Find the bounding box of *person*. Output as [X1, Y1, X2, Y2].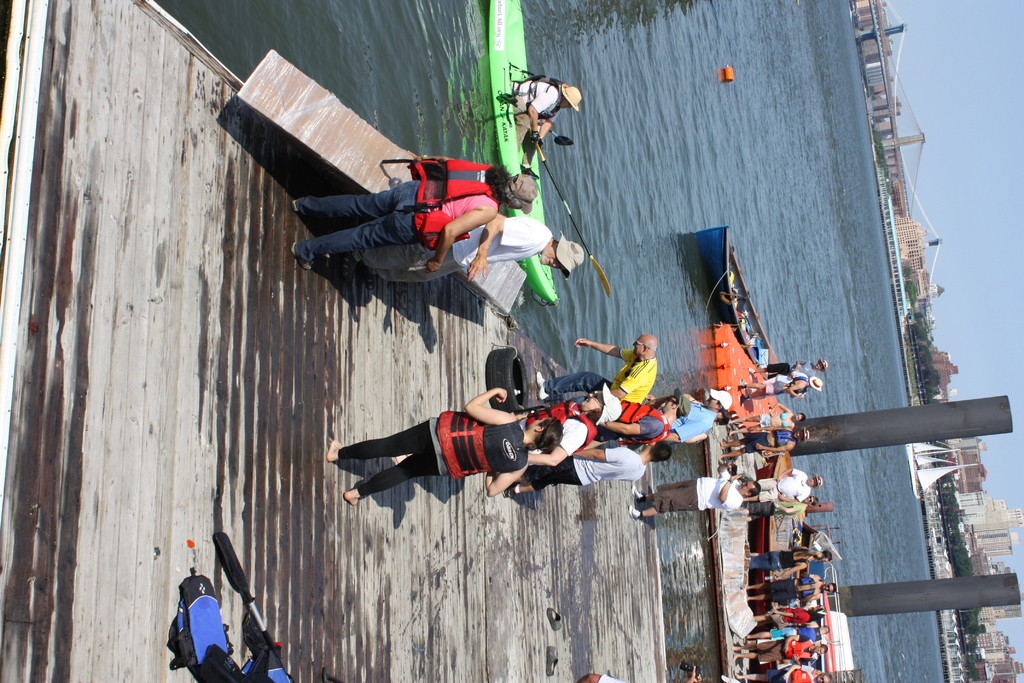
[292, 148, 543, 276].
